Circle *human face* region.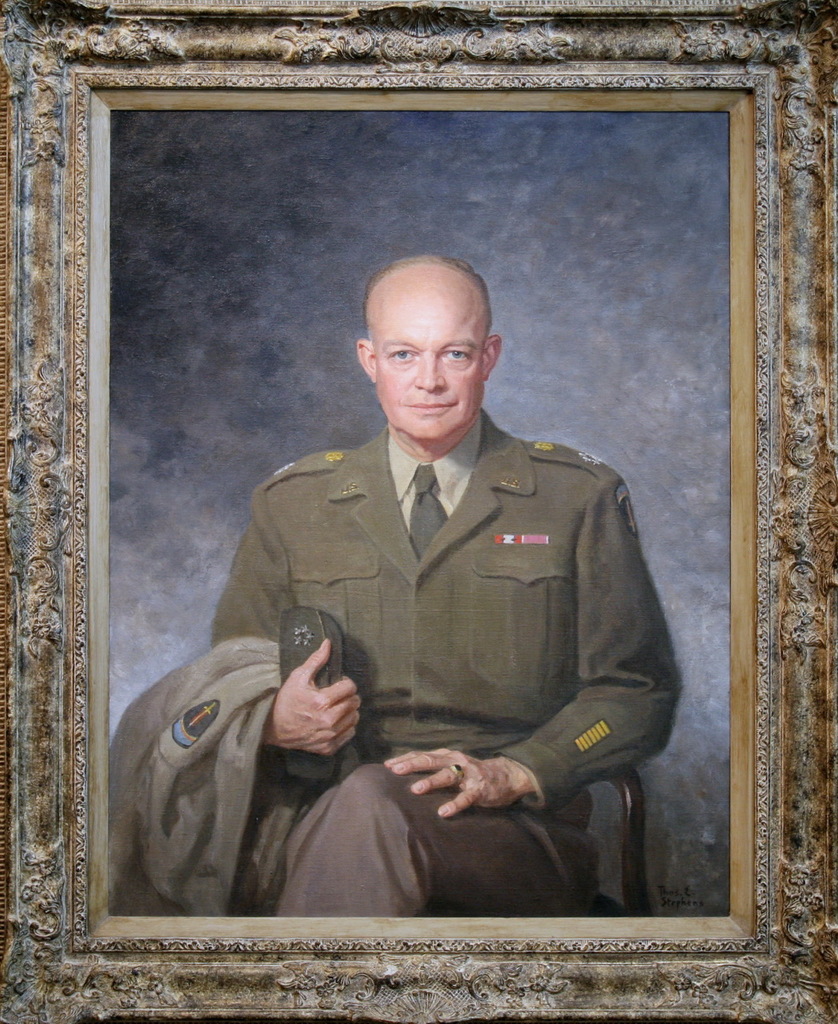
Region: (x1=373, y1=298, x2=486, y2=439).
